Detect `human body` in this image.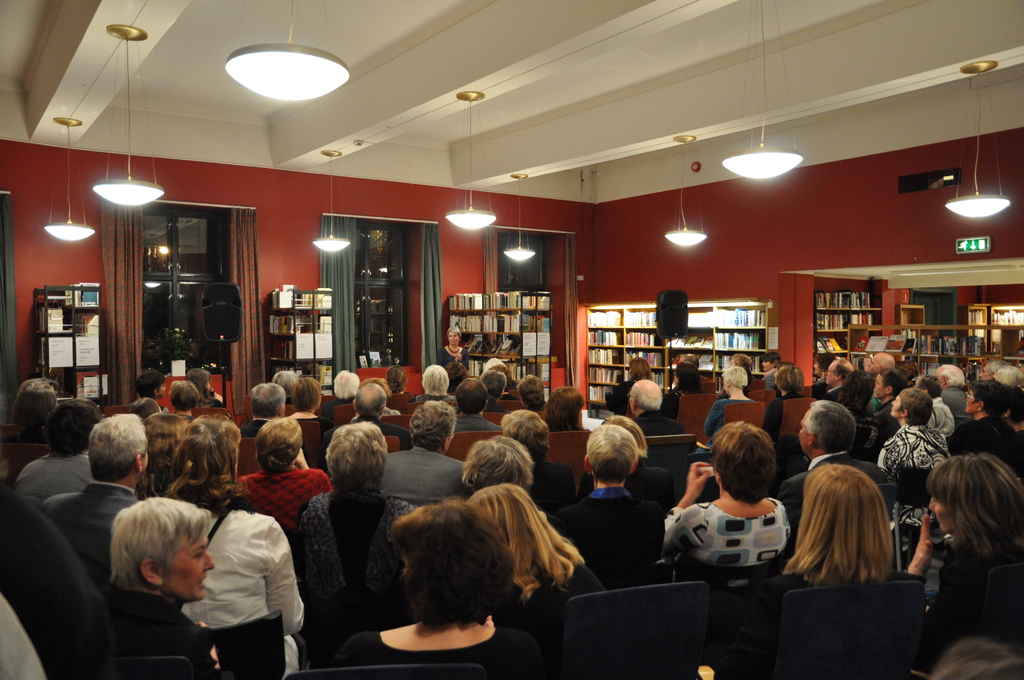
Detection: (511, 554, 605, 679).
